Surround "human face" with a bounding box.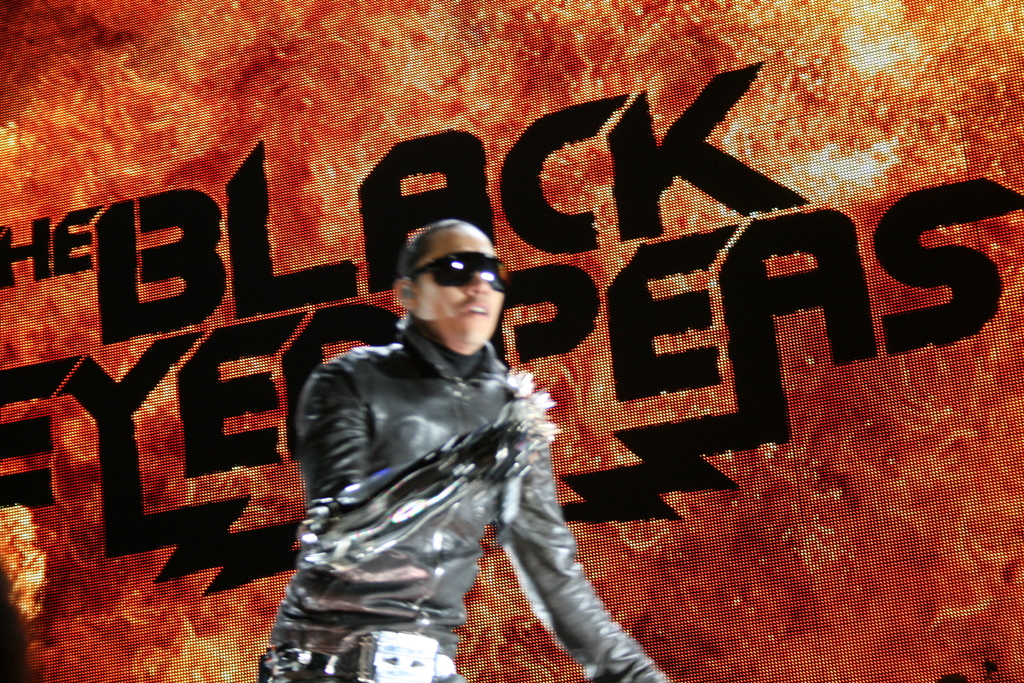
box(413, 226, 504, 353).
